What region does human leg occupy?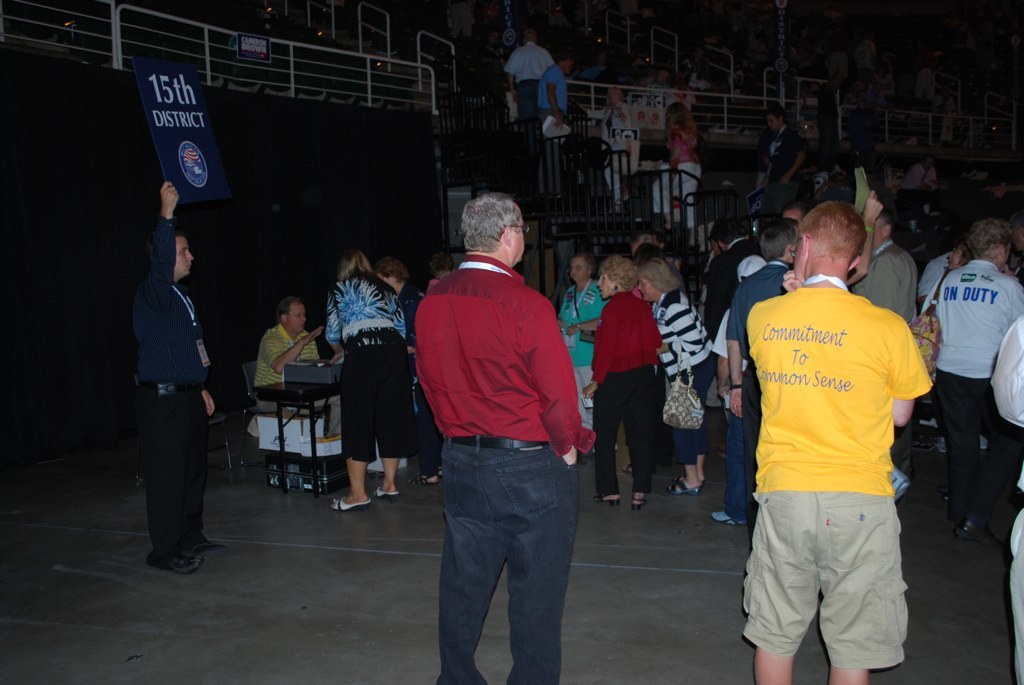
select_region(948, 384, 1011, 534).
